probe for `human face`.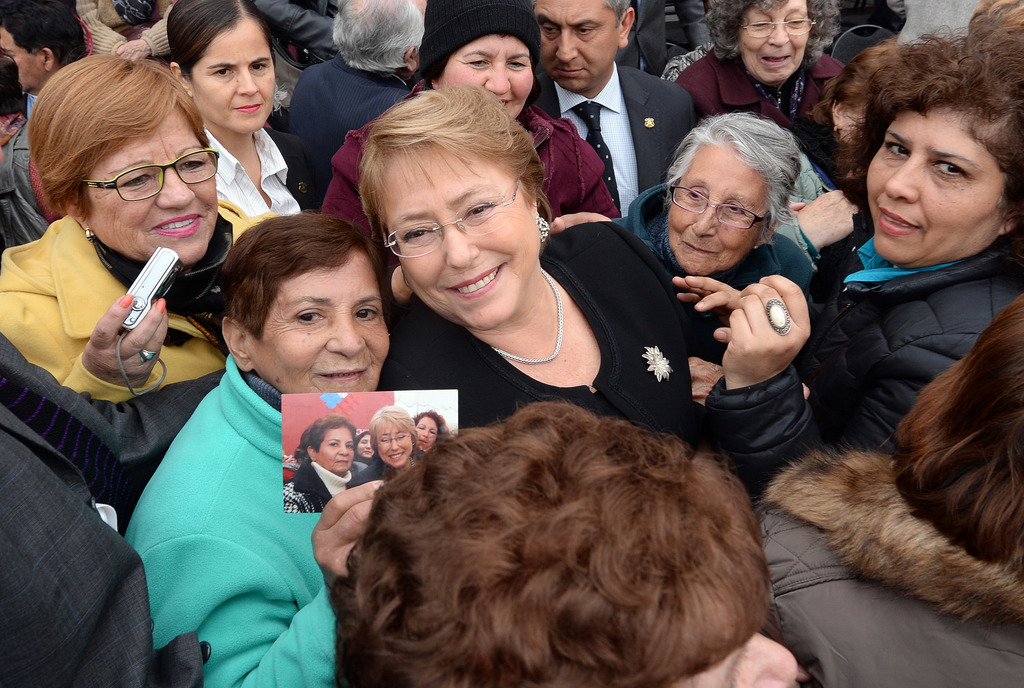
Probe result: 194:22:279:135.
